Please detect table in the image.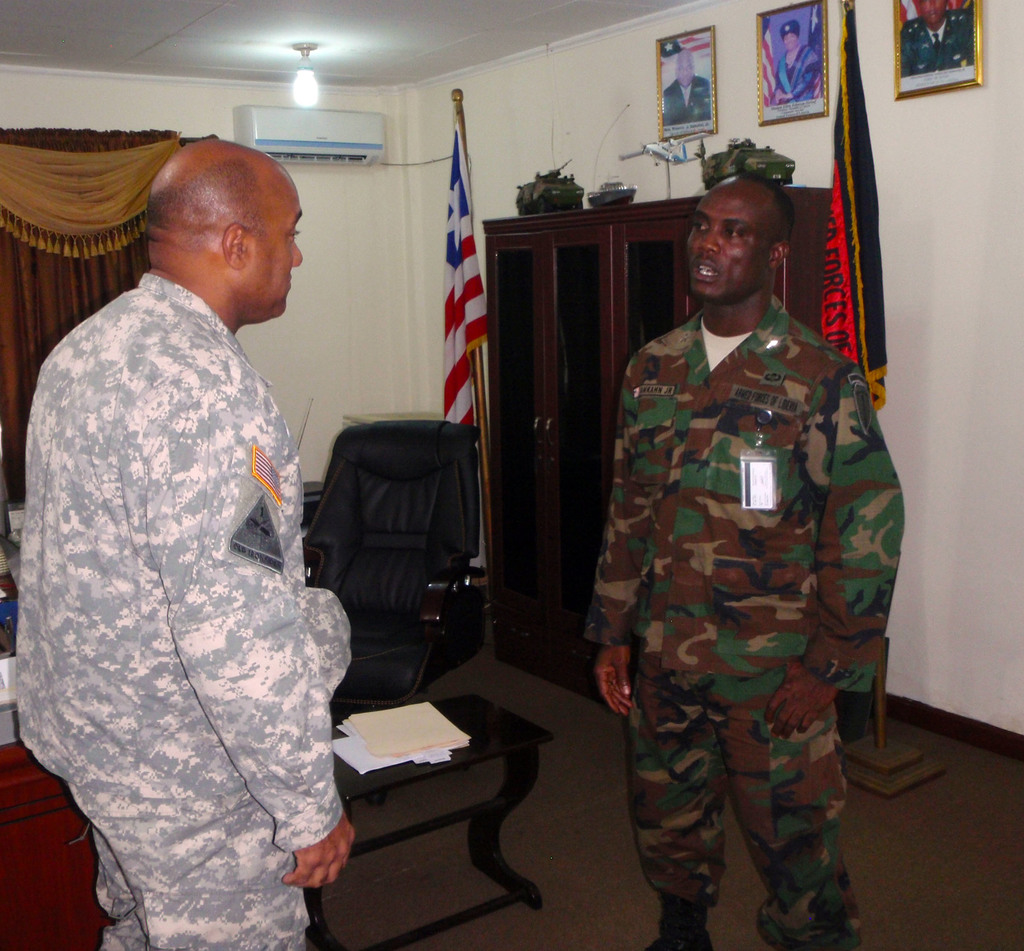
<region>284, 669, 569, 919</region>.
